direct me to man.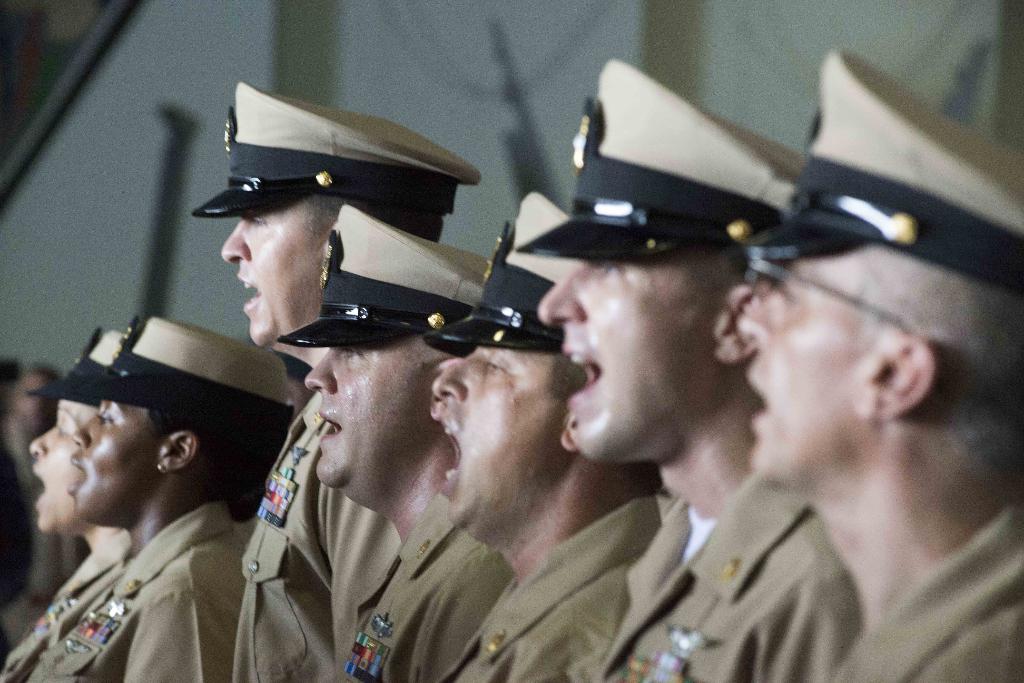
Direction: pyautogui.locateOnScreen(416, 184, 675, 682).
